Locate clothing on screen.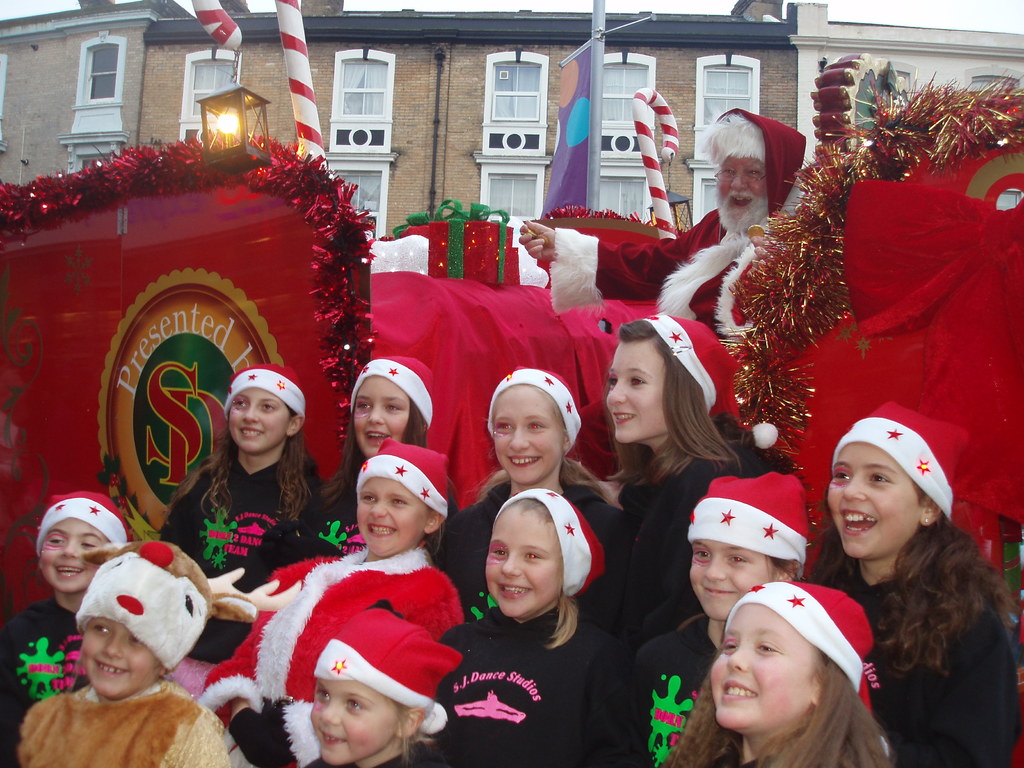
On screen at [533, 207, 819, 413].
